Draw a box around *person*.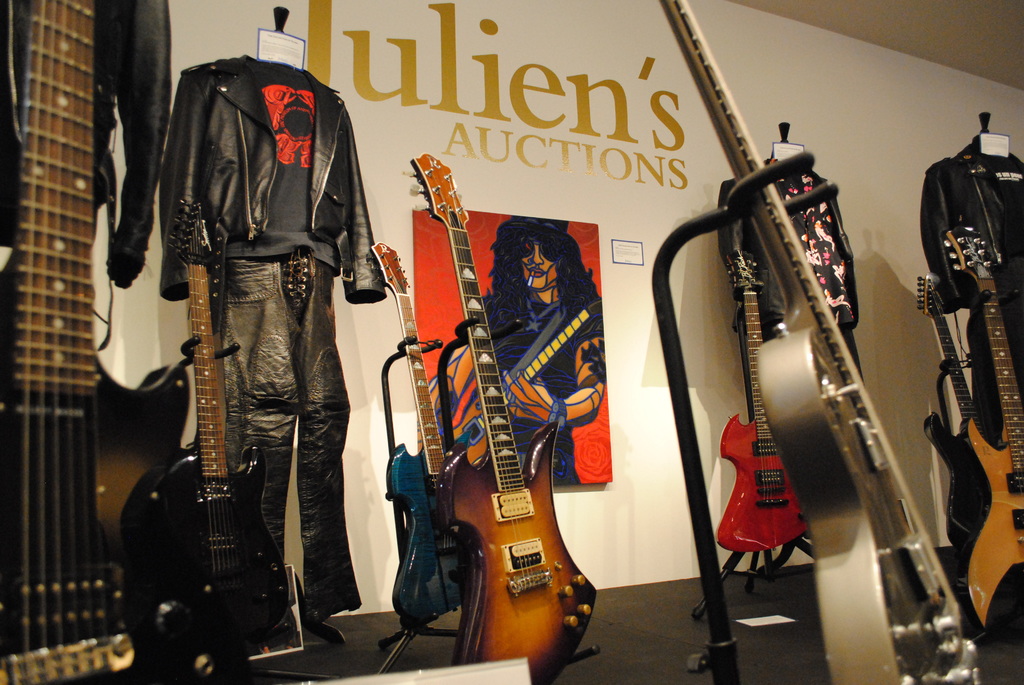
{"left": 439, "top": 219, "right": 603, "bottom": 475}.
